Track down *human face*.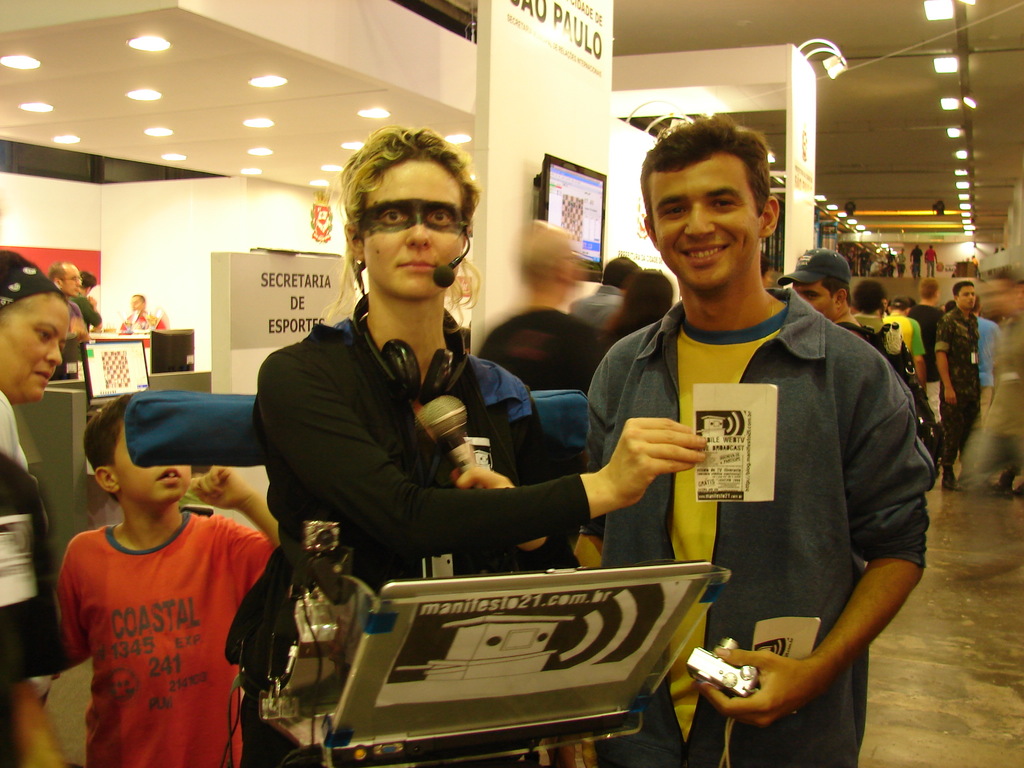
Tracked to box(638, 156, 753, 289).
